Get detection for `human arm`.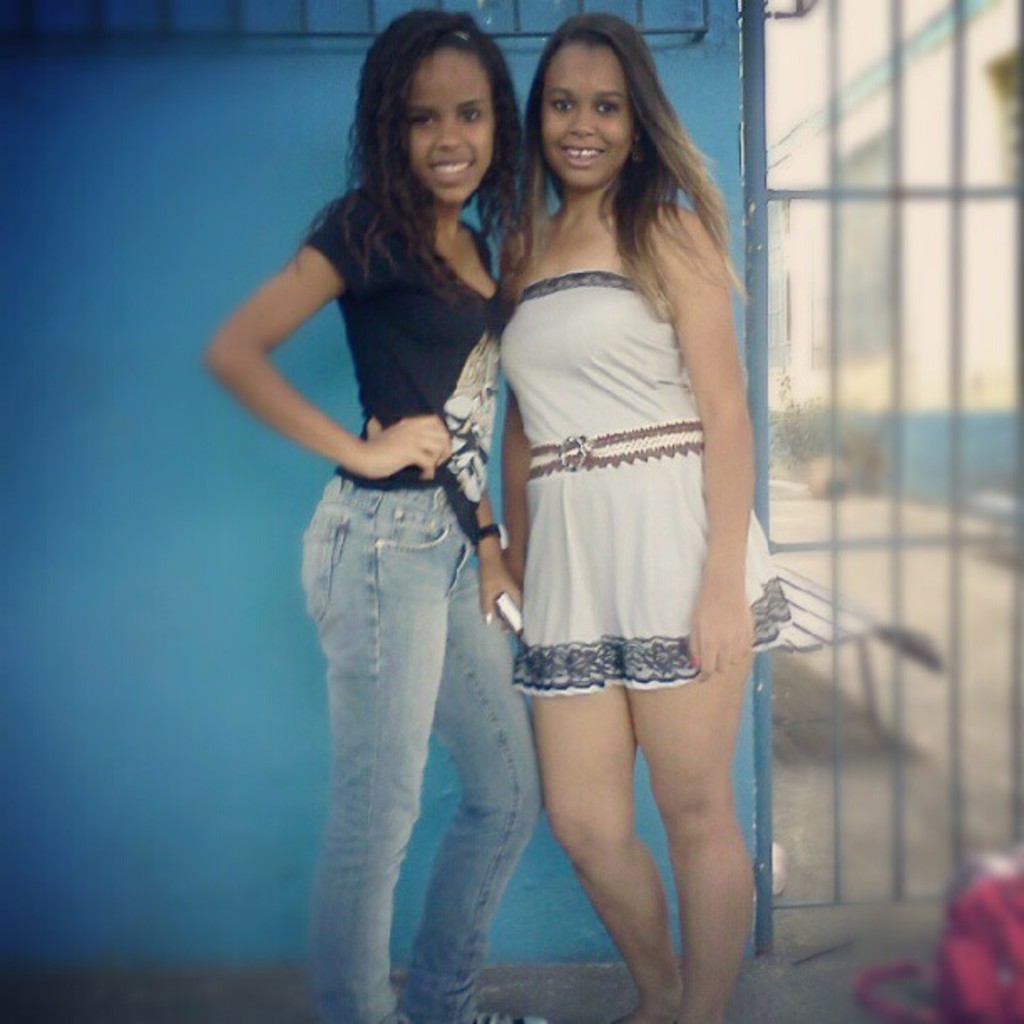
Detection: select_region(497, 381, 525, 601).
